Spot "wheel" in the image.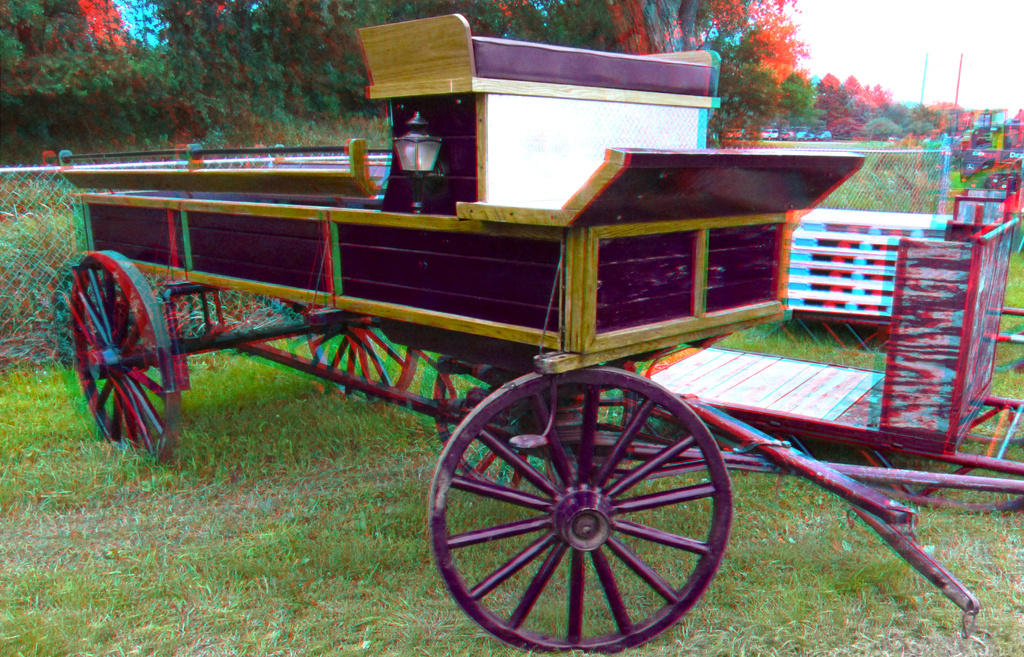
"wheel" found at (66, 247, 192, 461).
